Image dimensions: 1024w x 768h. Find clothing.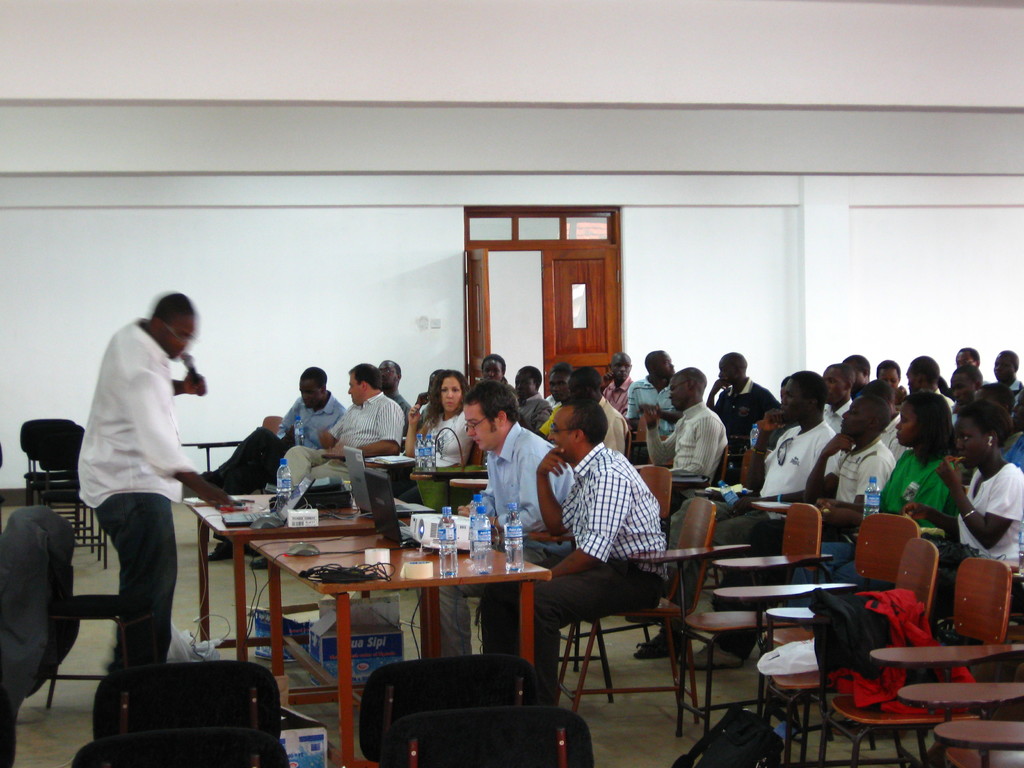
(x1=596, y1=398, x2=628, y2=459).
